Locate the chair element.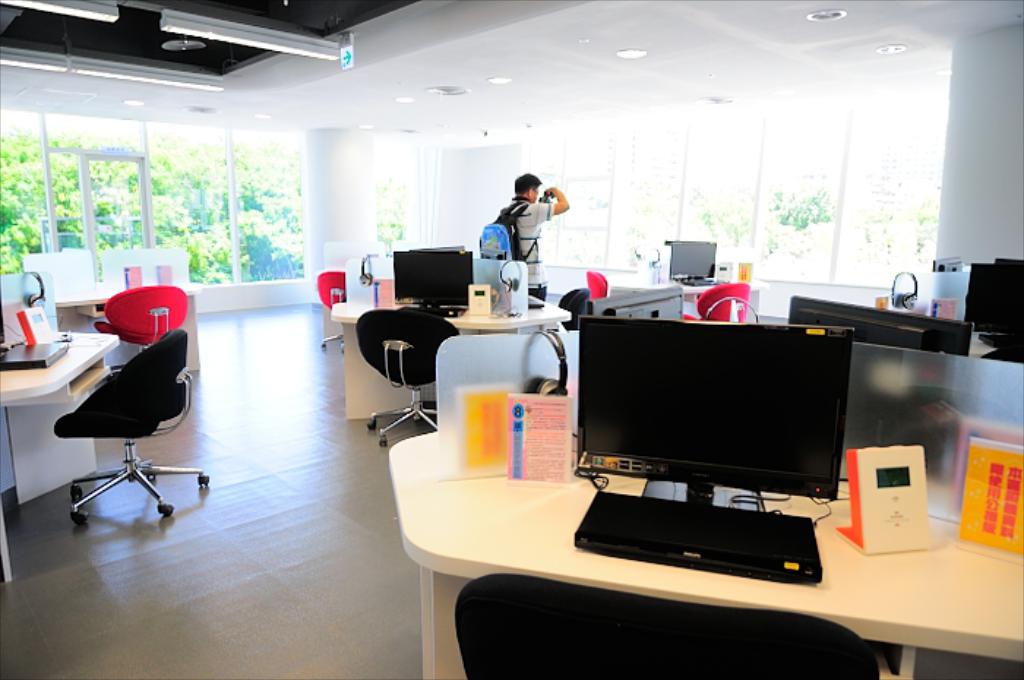
Element bbox: 92 284 192 342.
